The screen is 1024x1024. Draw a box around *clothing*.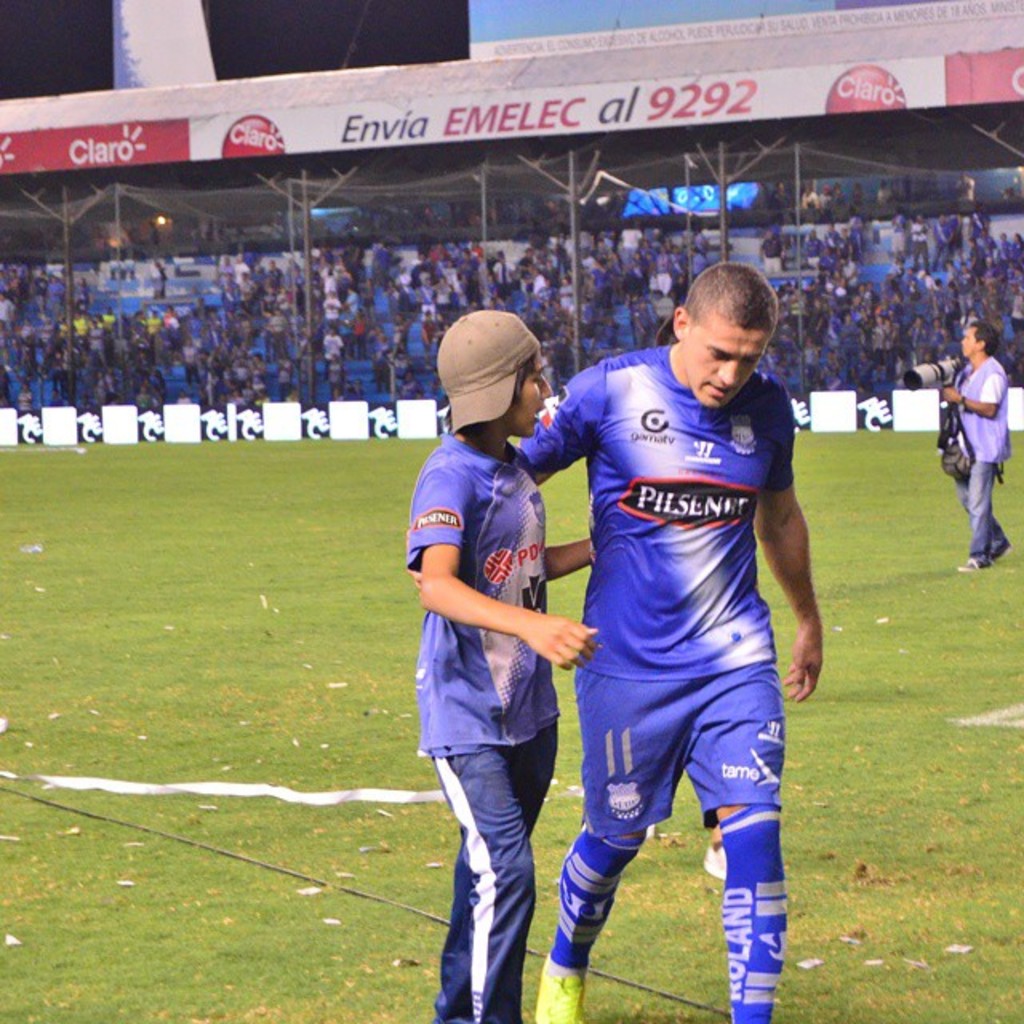
box(947, 344, 1011, 565).
